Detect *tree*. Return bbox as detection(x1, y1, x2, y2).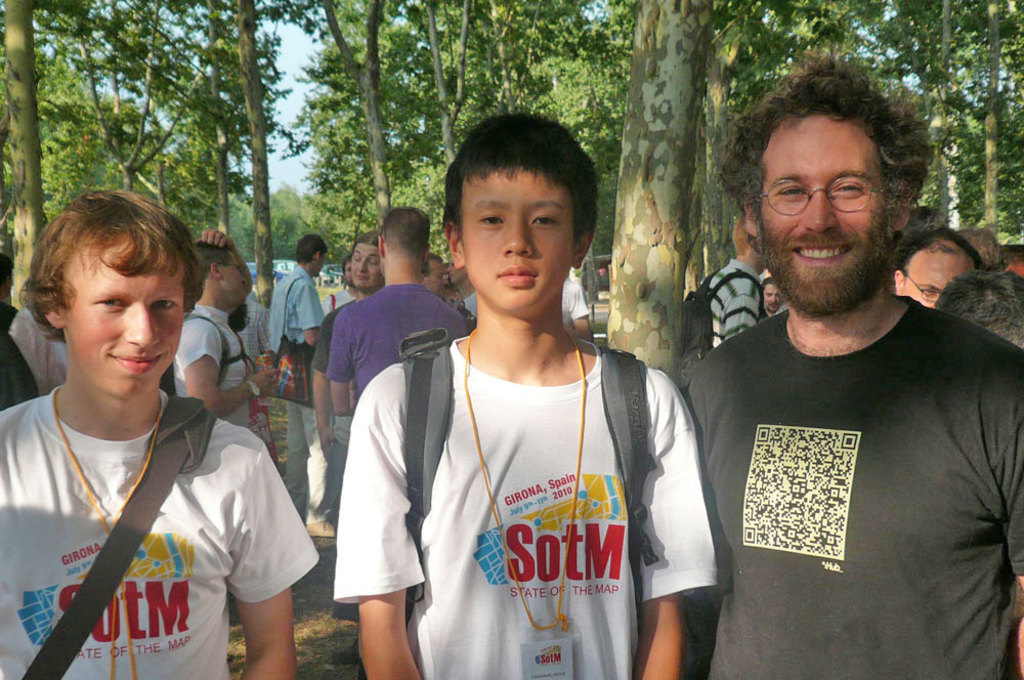
detection(760, 0, 929, 110).
